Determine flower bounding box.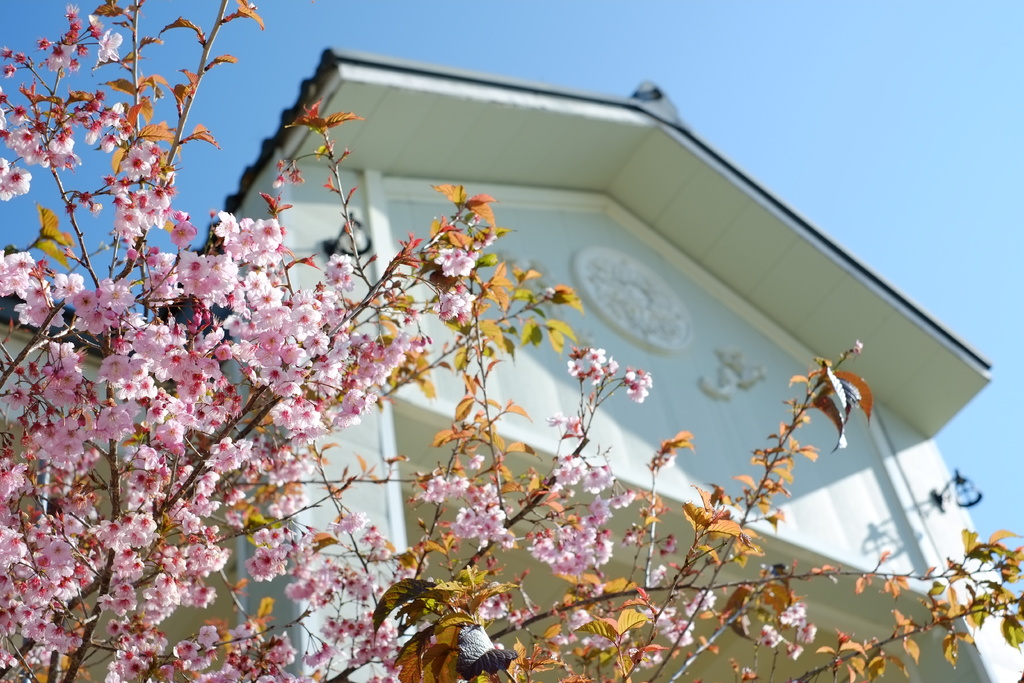
Determined: [left=543, top=409, right=568, bottom=427].
